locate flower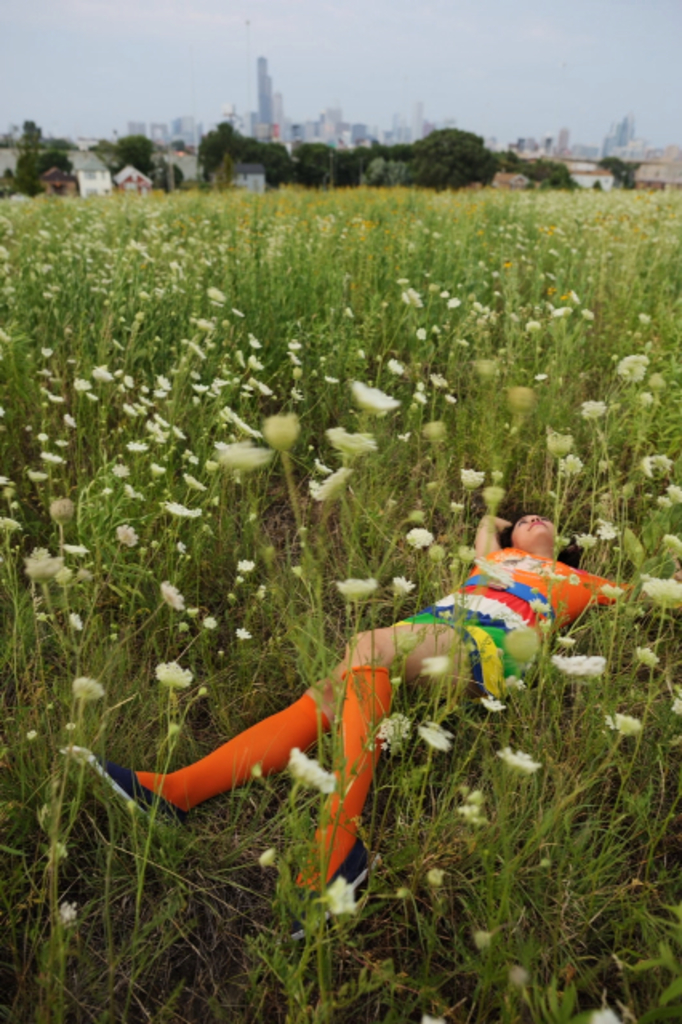
644 451 672 482
